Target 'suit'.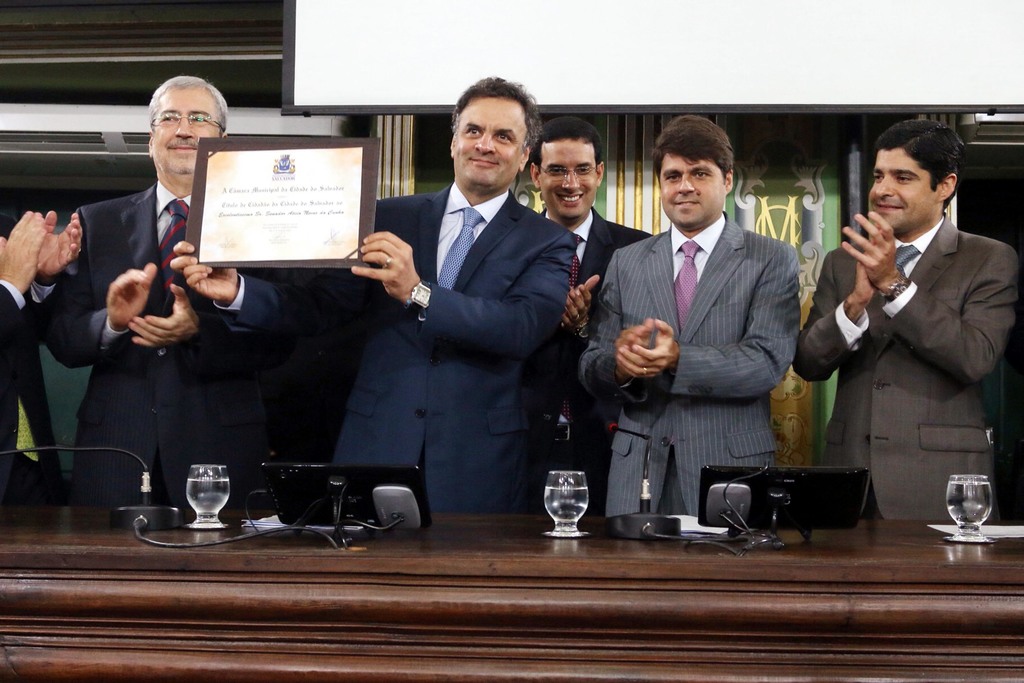
Target region: rect(209, 181, 578, 512).
